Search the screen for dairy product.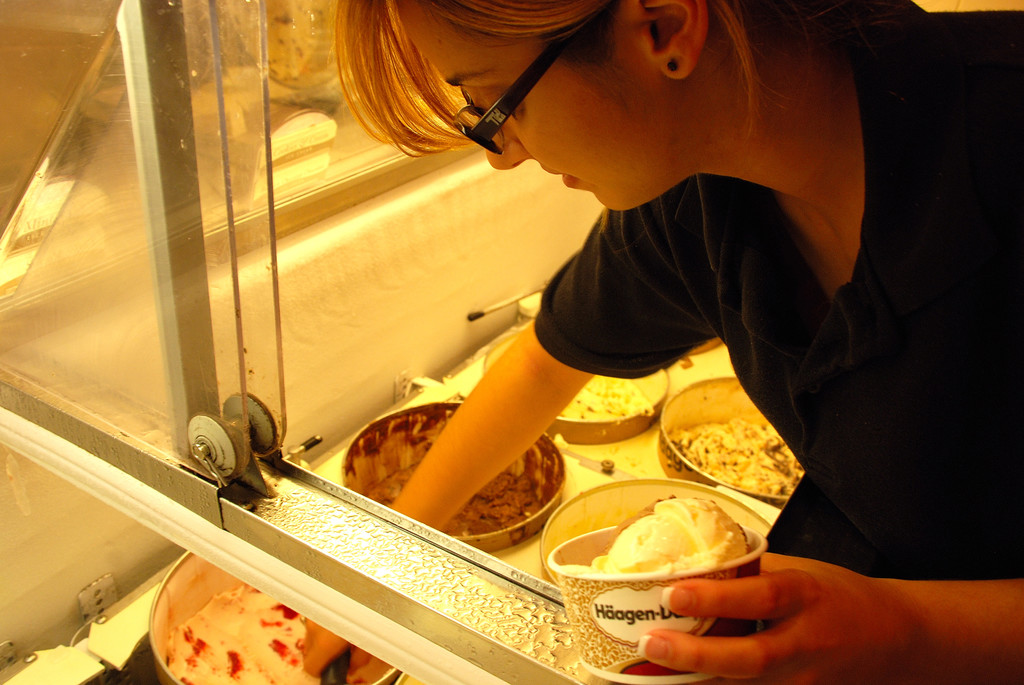
Found at {"x1": 165, "y1": 587, "x2": 325, "y2": 684}.
